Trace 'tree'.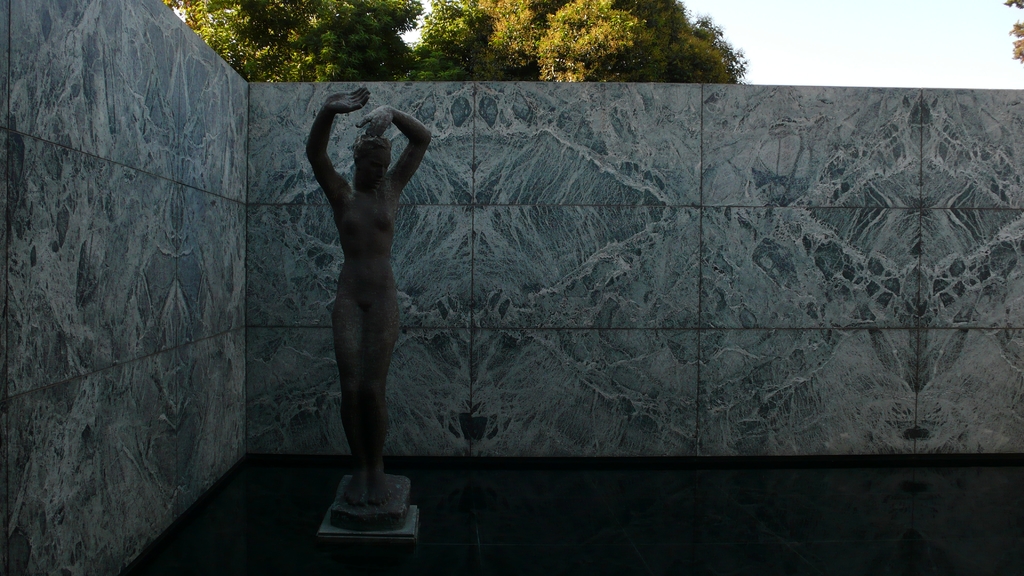
Traced to [403, 0, 754, 82].
